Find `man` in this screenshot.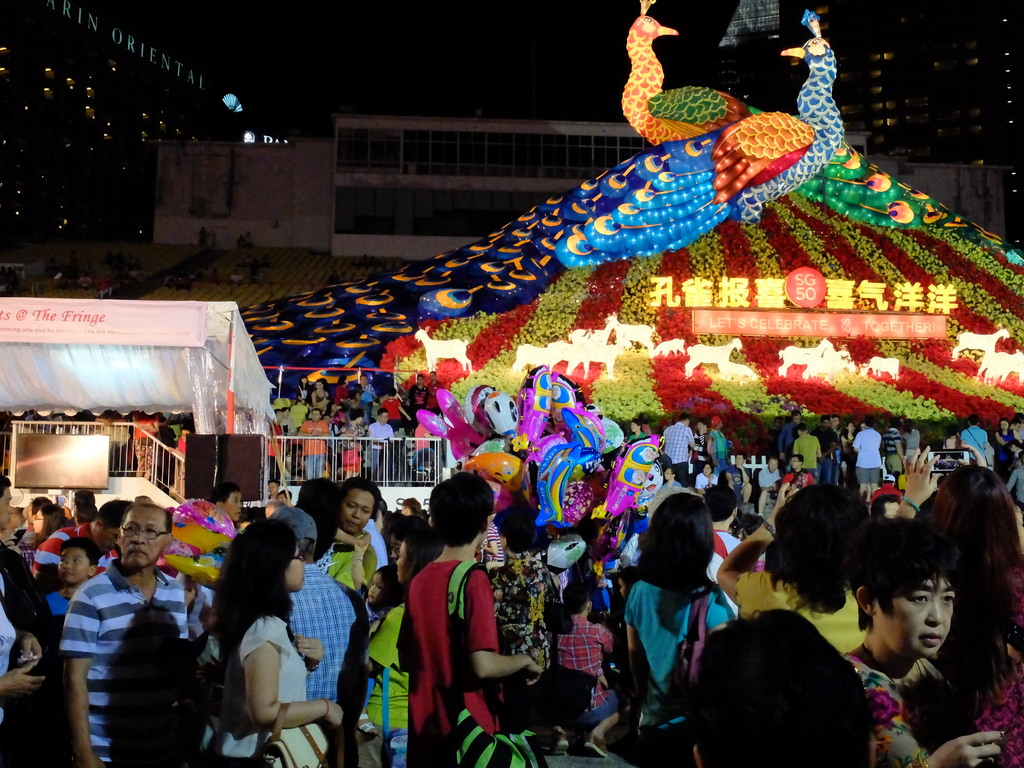
The bounding box for `man` is x1=0, y1=468, x2=65, y2=757.
